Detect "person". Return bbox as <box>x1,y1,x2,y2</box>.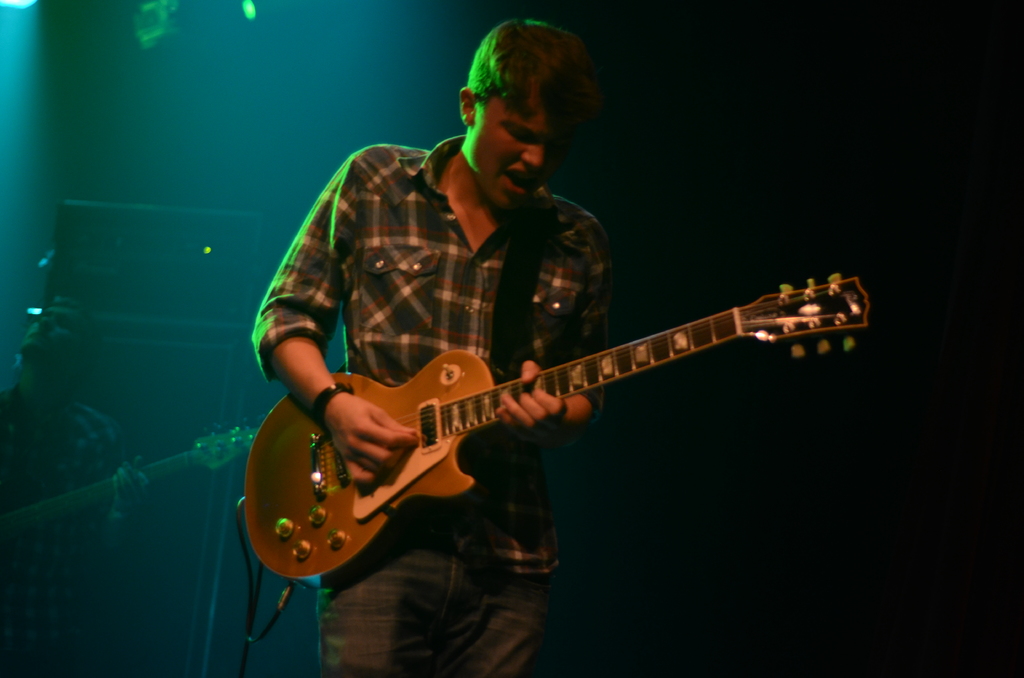
<box>0,294,151,677</box>.
